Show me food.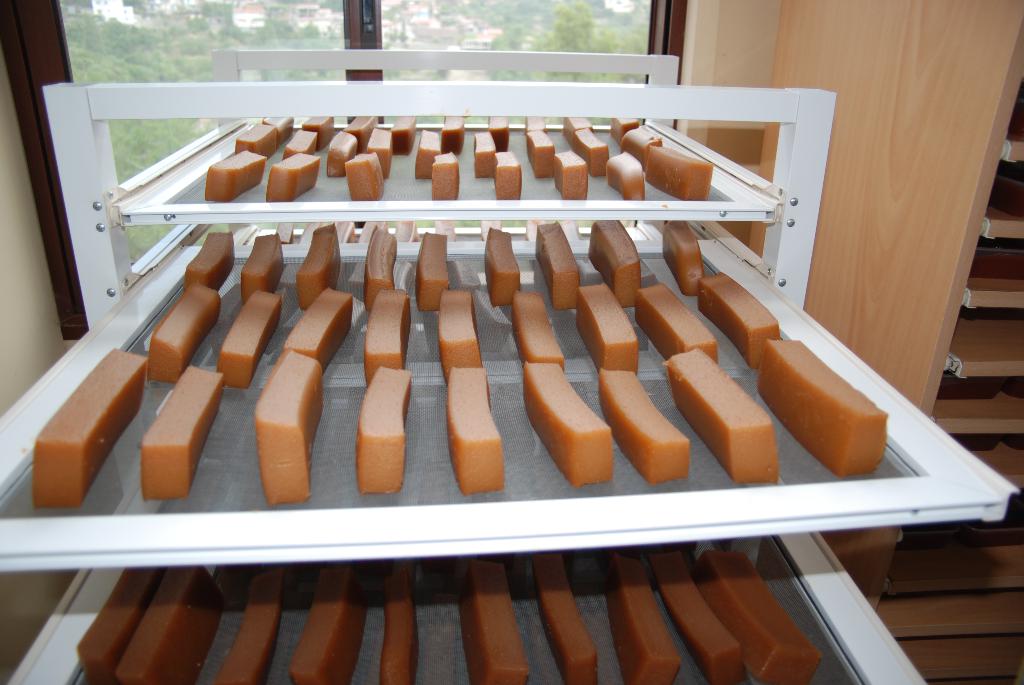
food is here: box(609, 556, 680, 684).
